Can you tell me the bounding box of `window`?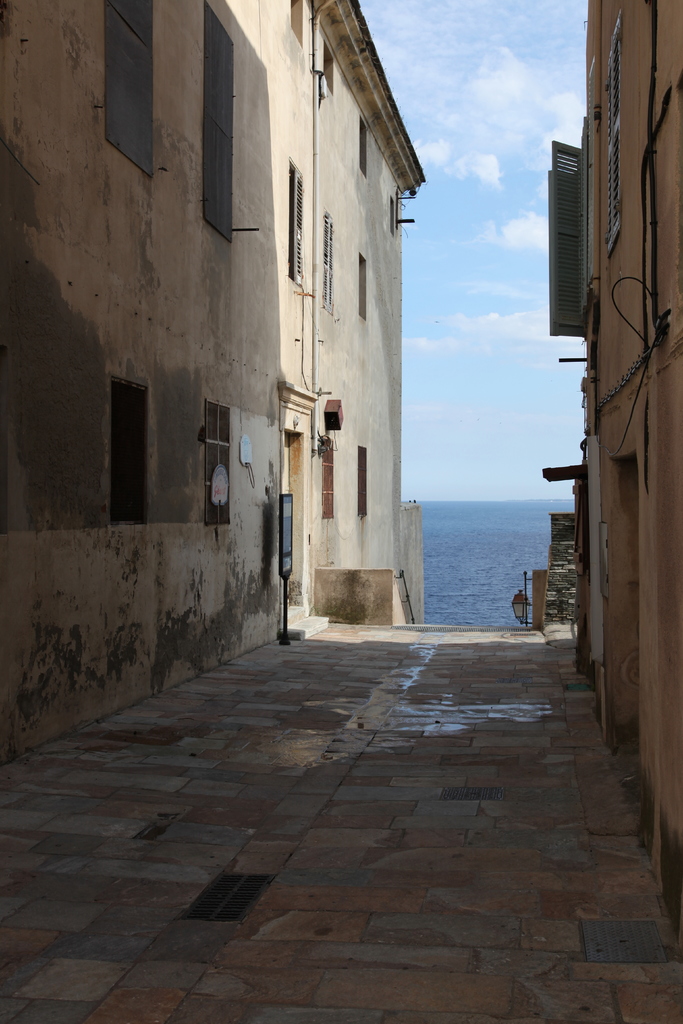
<box>104,1,156,180</box>.
